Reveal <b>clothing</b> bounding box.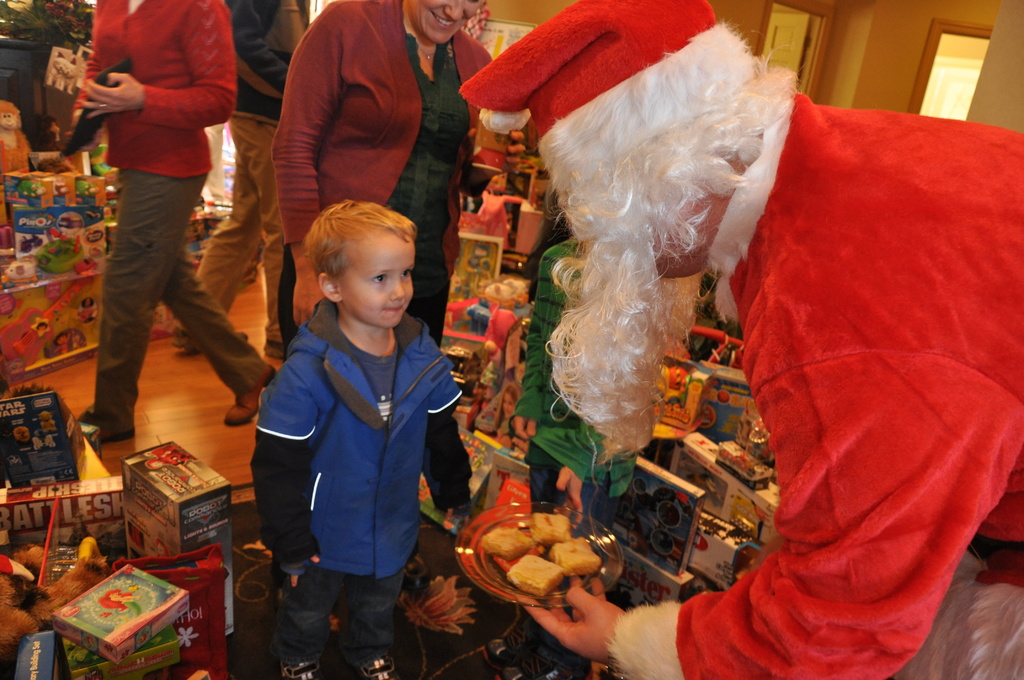
Revealed: {"x1": 249, "y1": 299, "x2": 468, "y2": 672}.
